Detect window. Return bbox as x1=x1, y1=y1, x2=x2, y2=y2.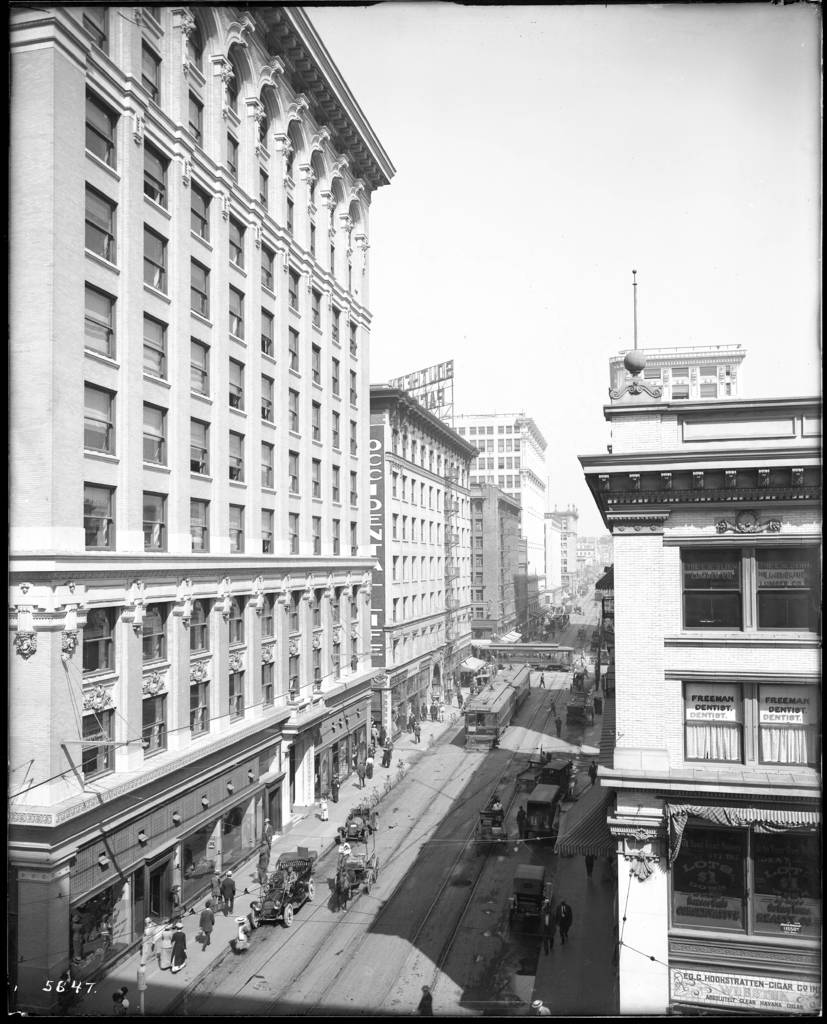
x1=79, y1=700, x2=125, y2=773.
